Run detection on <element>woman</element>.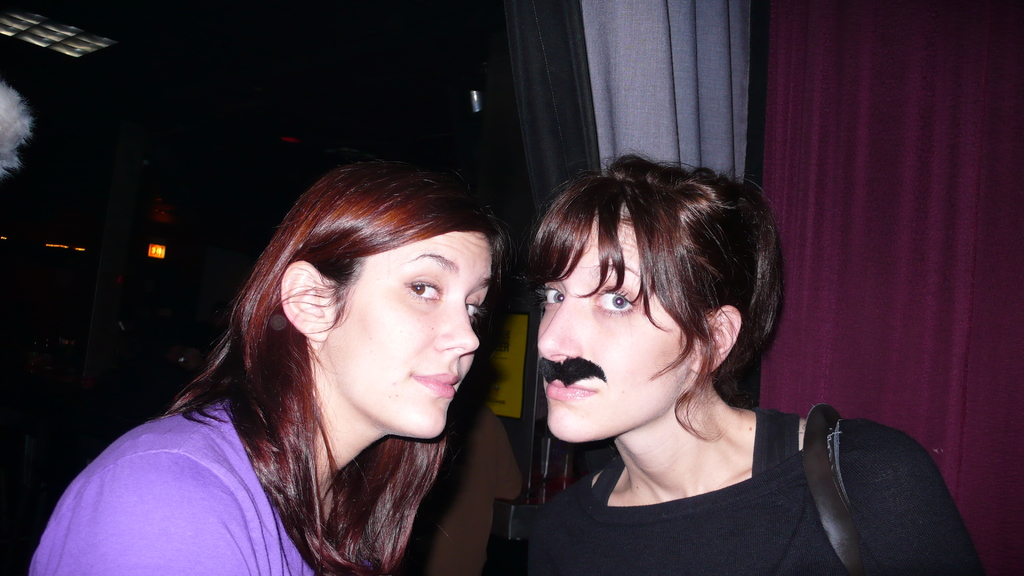
Result: [x1=516, y1=146, x2=985, y2=575].
